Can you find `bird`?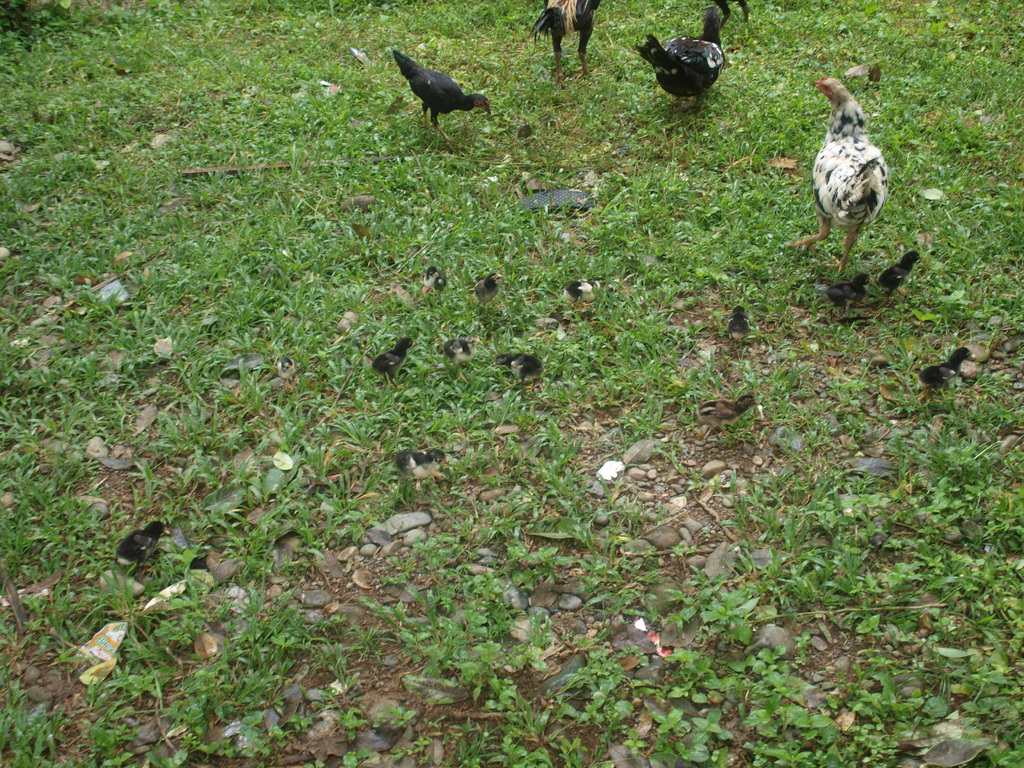
Yes, bounding box: {"left": 367, "top": 339, "right": 419, "bottom": 393}.
